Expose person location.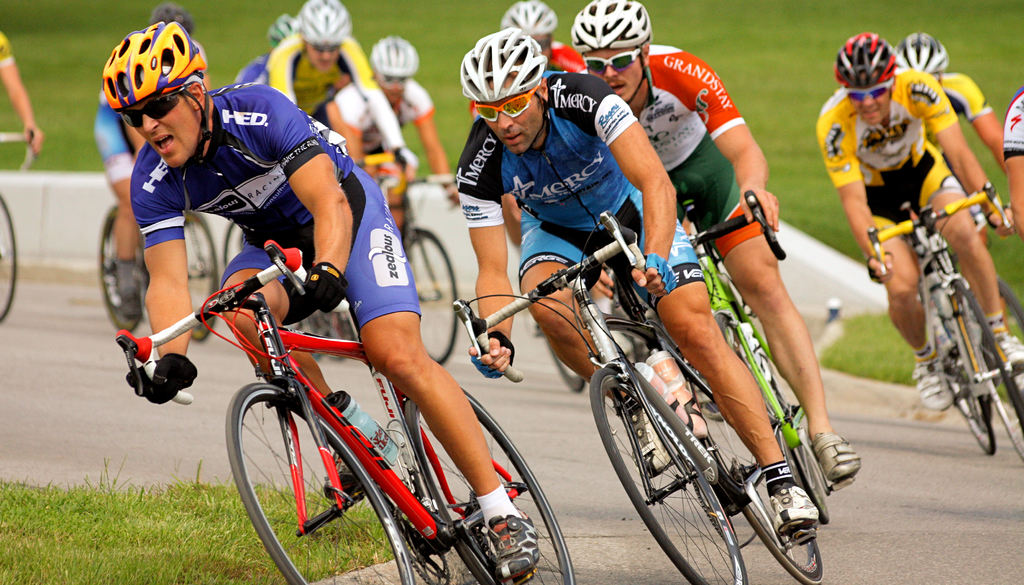
Exposed at {"left": 100, "top": 24, "right": 537, "bottom": 584}.
